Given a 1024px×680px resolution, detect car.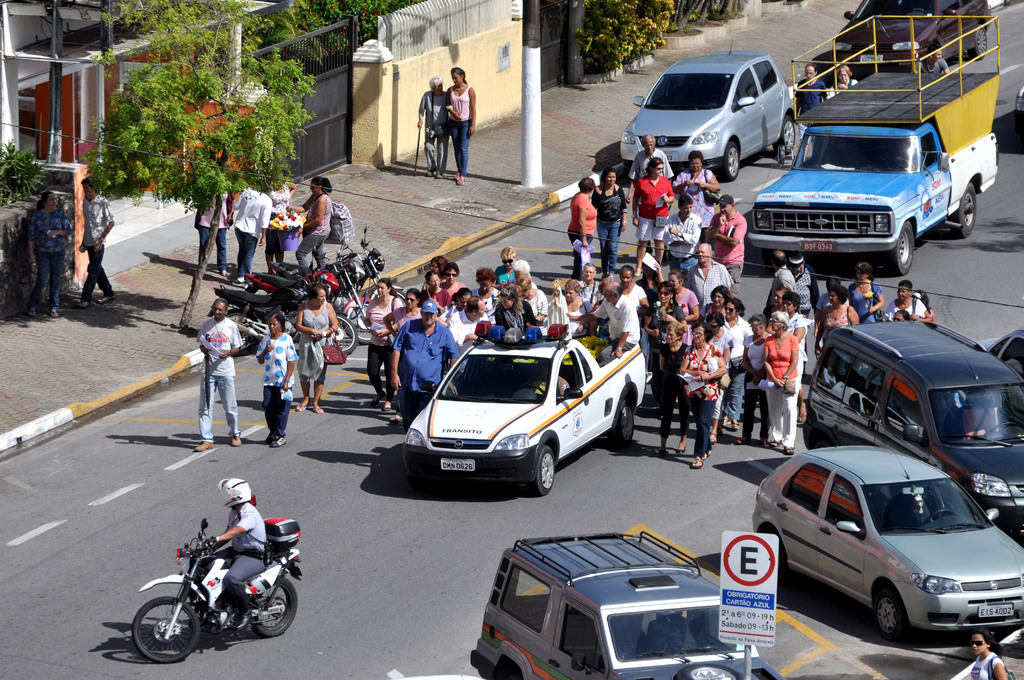
[468,522,780,679].
